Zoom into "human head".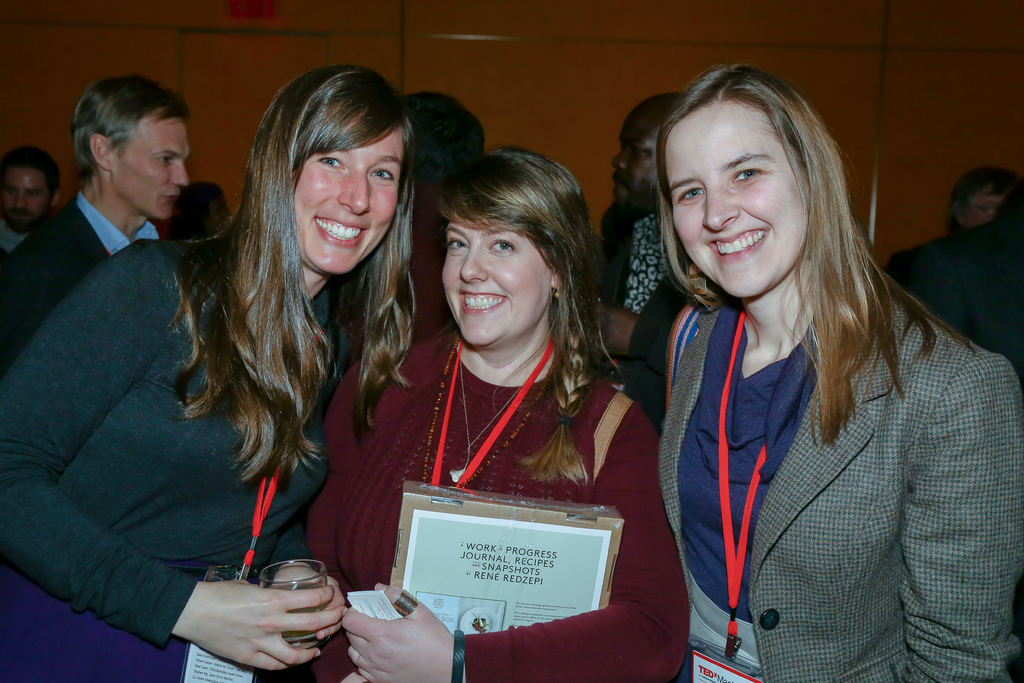
Zoom target: (x1=173, y1=180, x2=233, y2=240).
